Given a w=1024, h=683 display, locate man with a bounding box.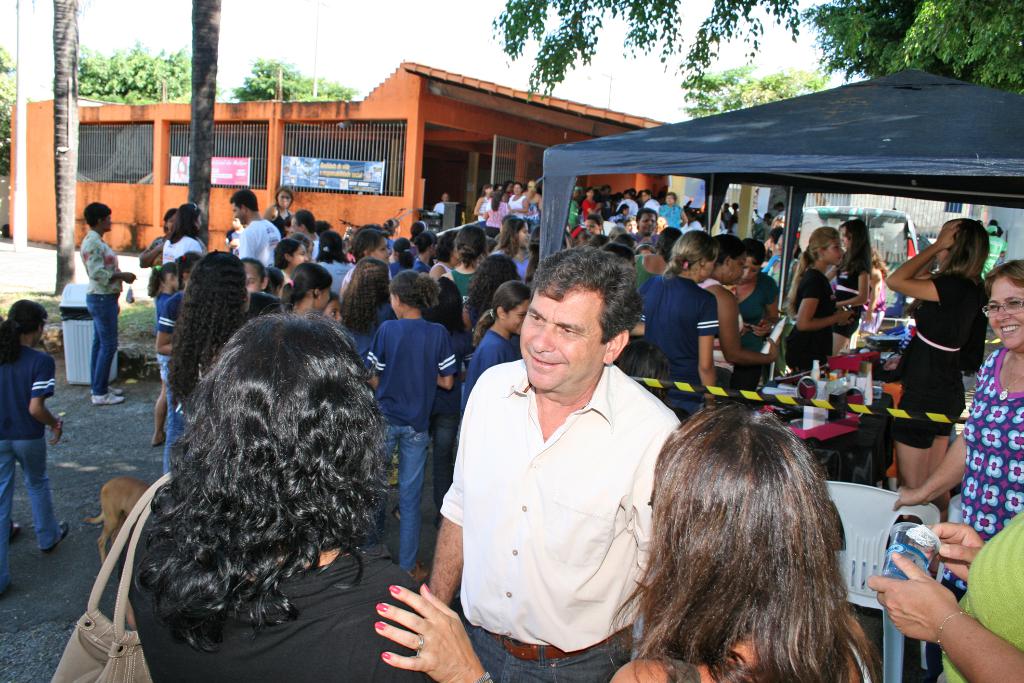
Located: 232 185 282 266.
